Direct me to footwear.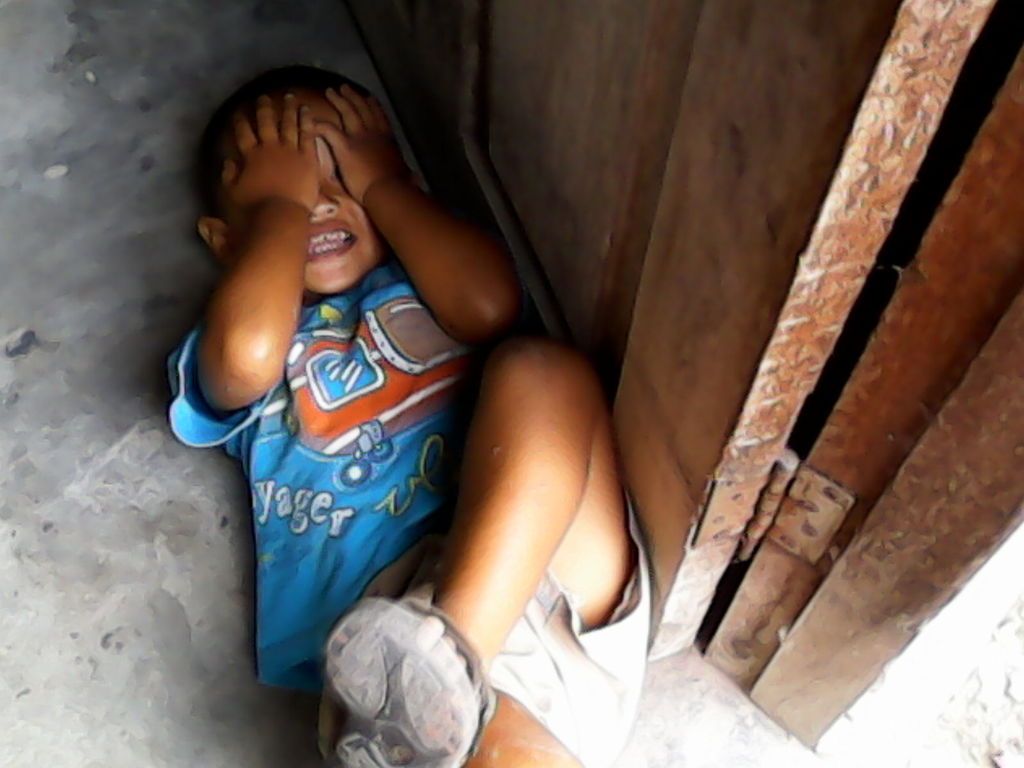
Direction: [320,588,495,767].
